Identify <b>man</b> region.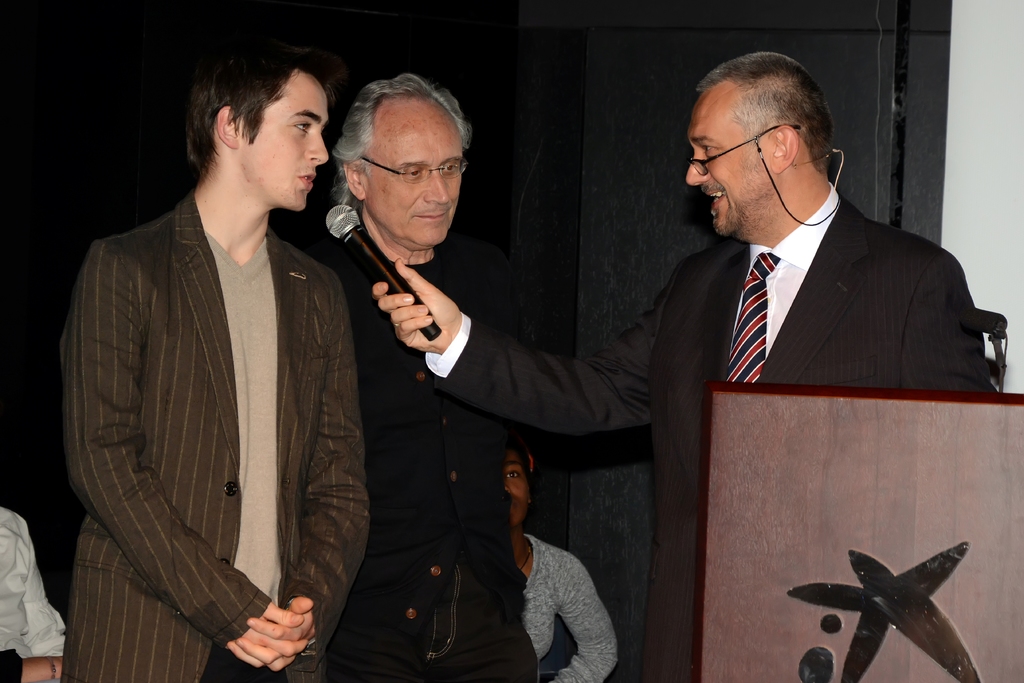
Region: l=56, t=45, r=396, b=682.
